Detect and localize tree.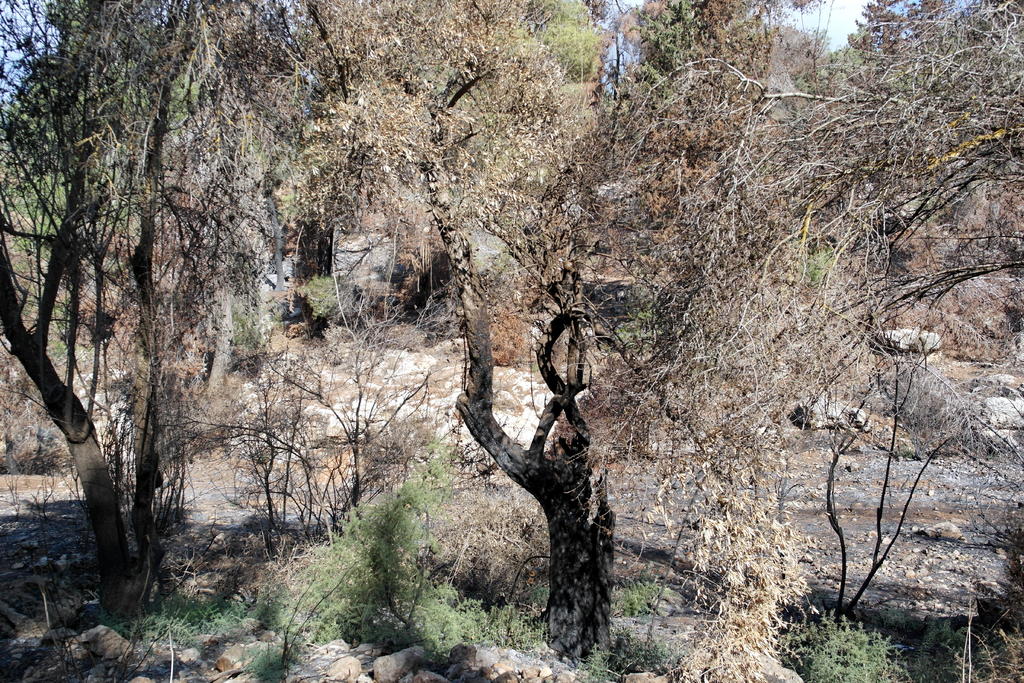
Localized at [x1=0, y1=0, x2=397, y2=618].
